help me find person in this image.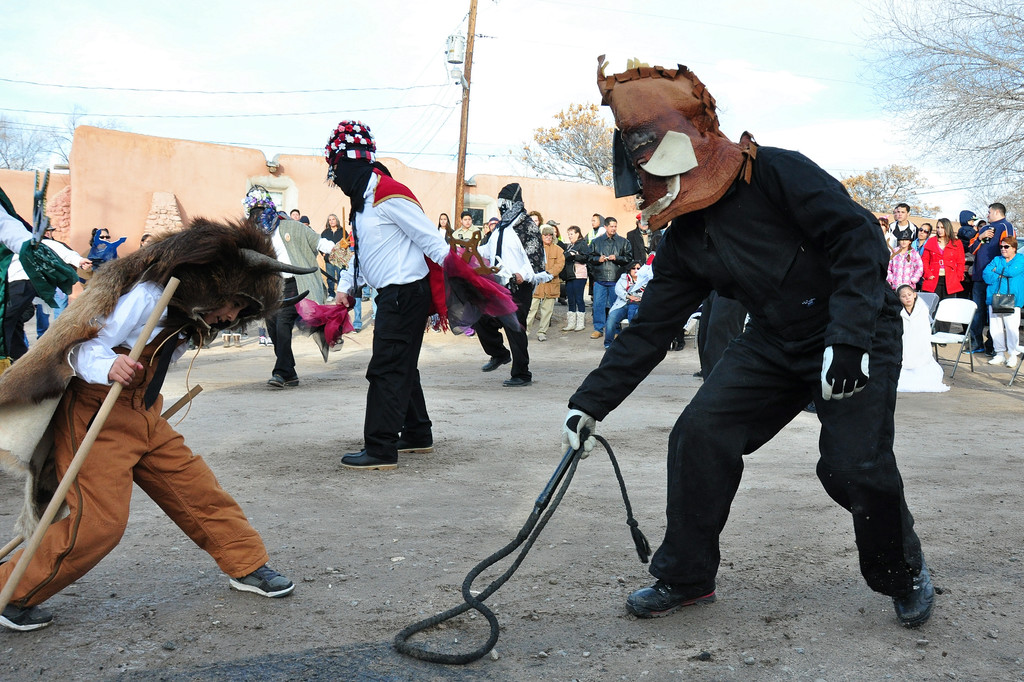
Found it: l=478, t=223, r=488, b=235.
